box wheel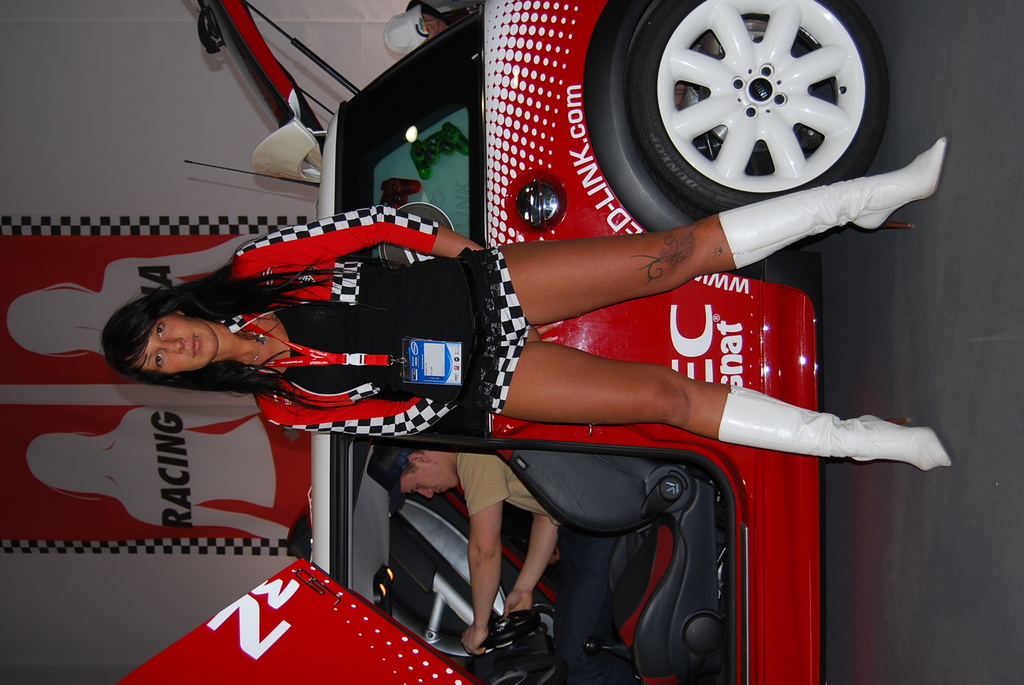
(480,618,539,648)
